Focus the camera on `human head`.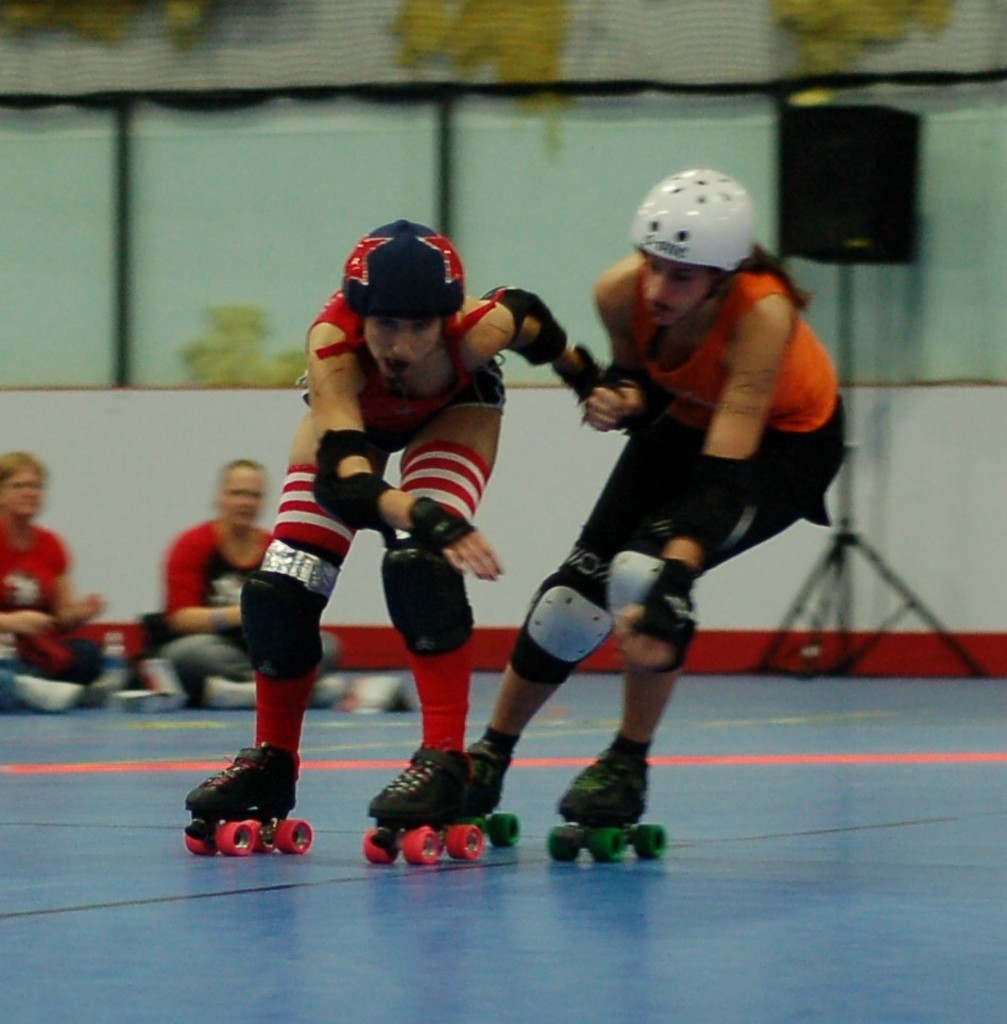
Focus region: bbox(621, 154, 770, 305).
